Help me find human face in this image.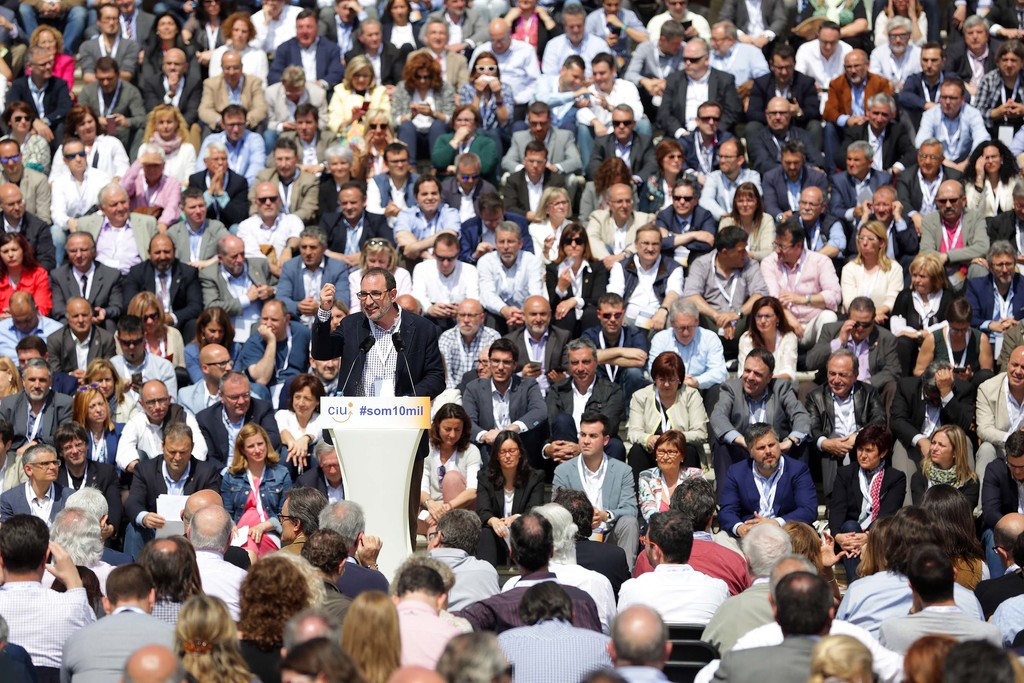
Found it: [390,1,407,21].
